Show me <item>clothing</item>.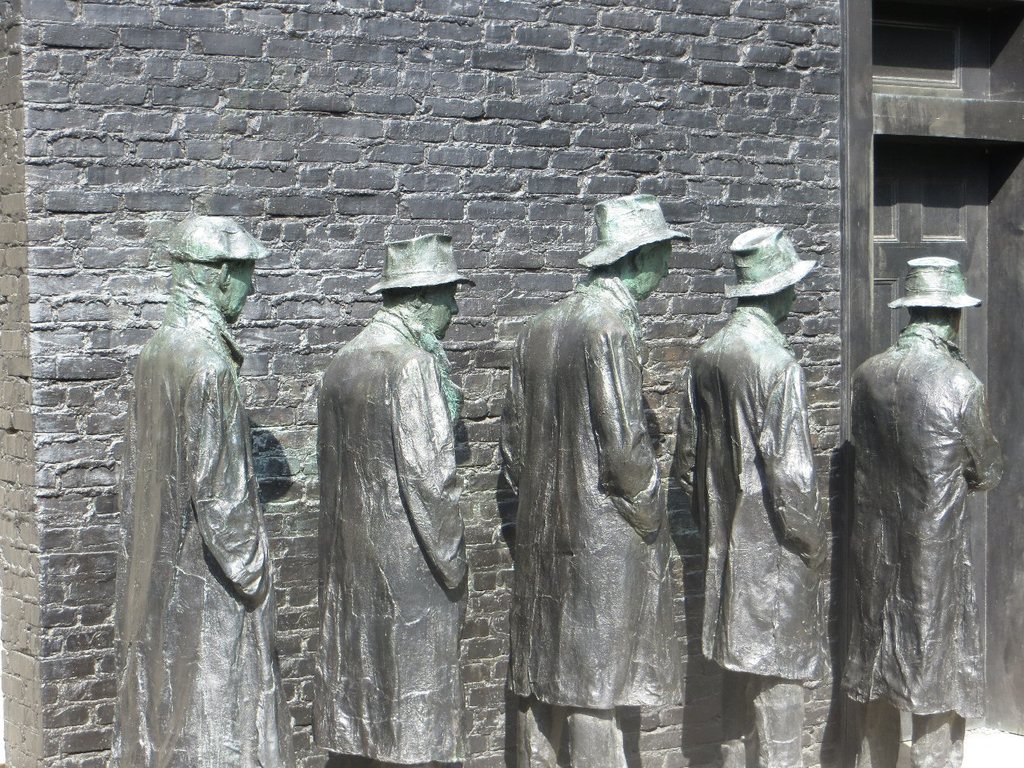
<item>clothing</item> is here: {"left": 673, "top": 306, "right": 829, "bottom": 767}.
